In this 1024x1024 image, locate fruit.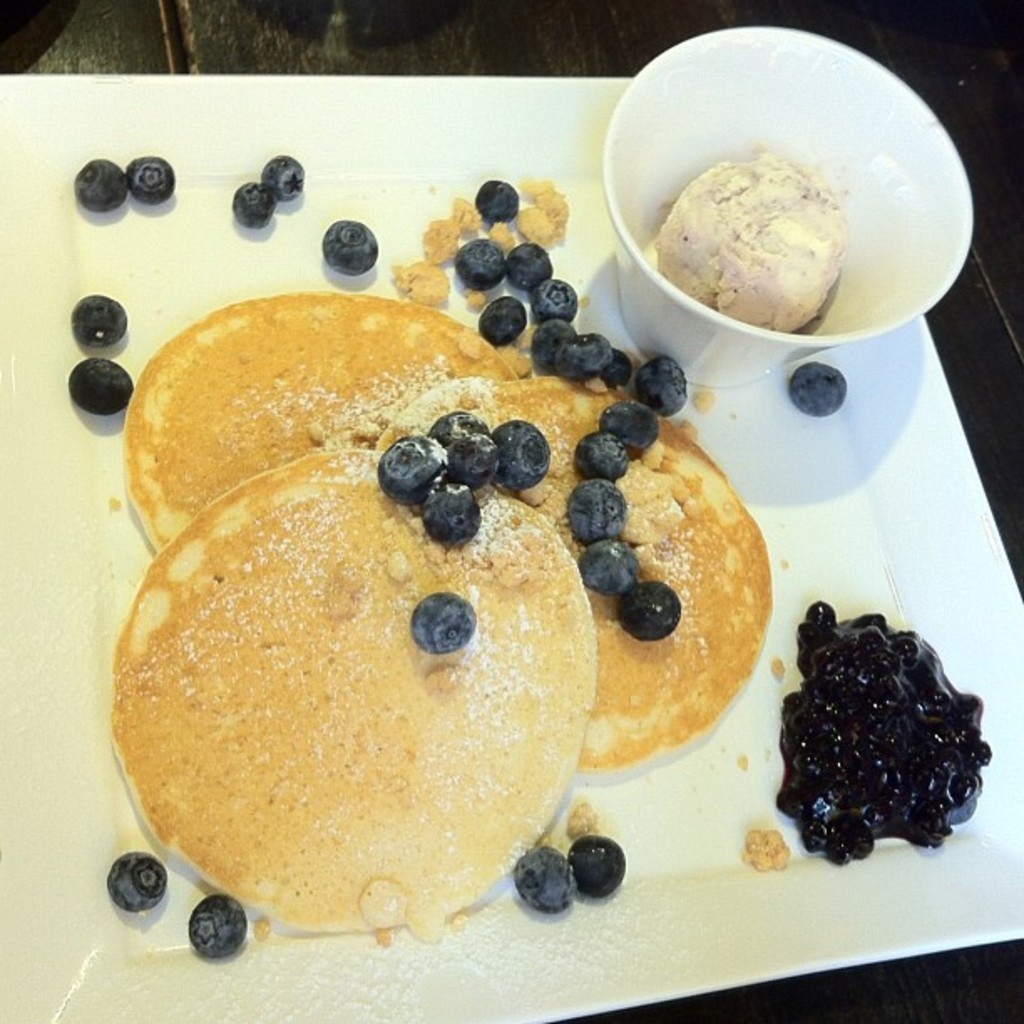
Bounding box: box=[191, 893, 251, 955].
